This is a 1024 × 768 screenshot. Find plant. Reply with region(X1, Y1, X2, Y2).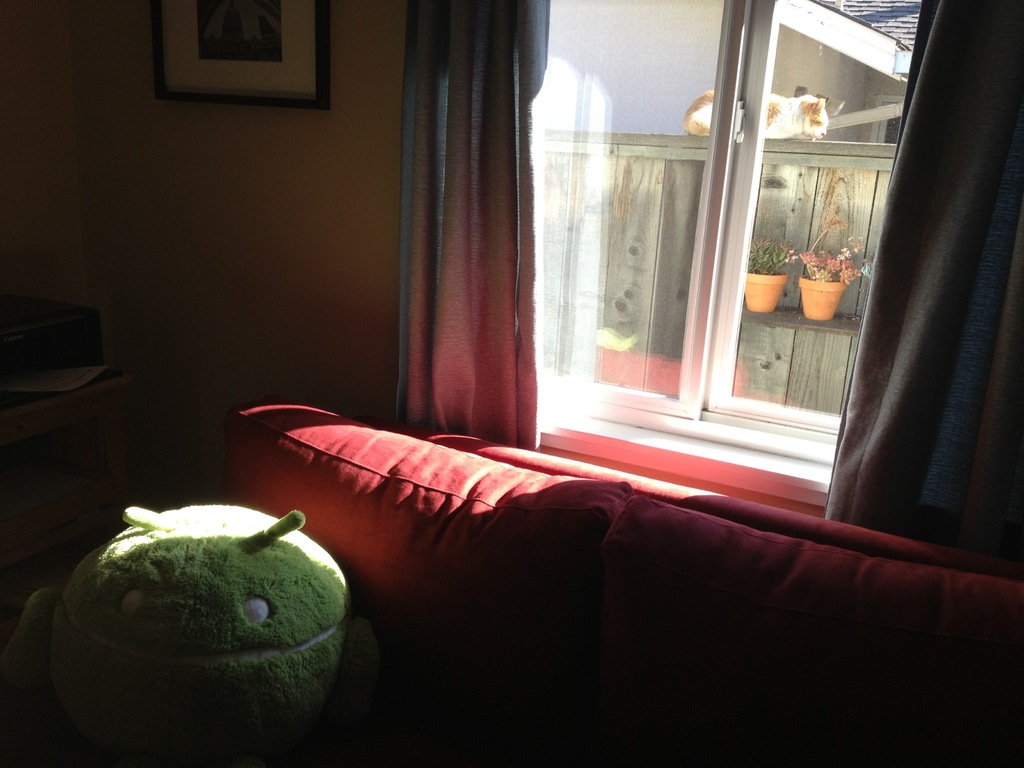
region(792, 246, 863, 316).
